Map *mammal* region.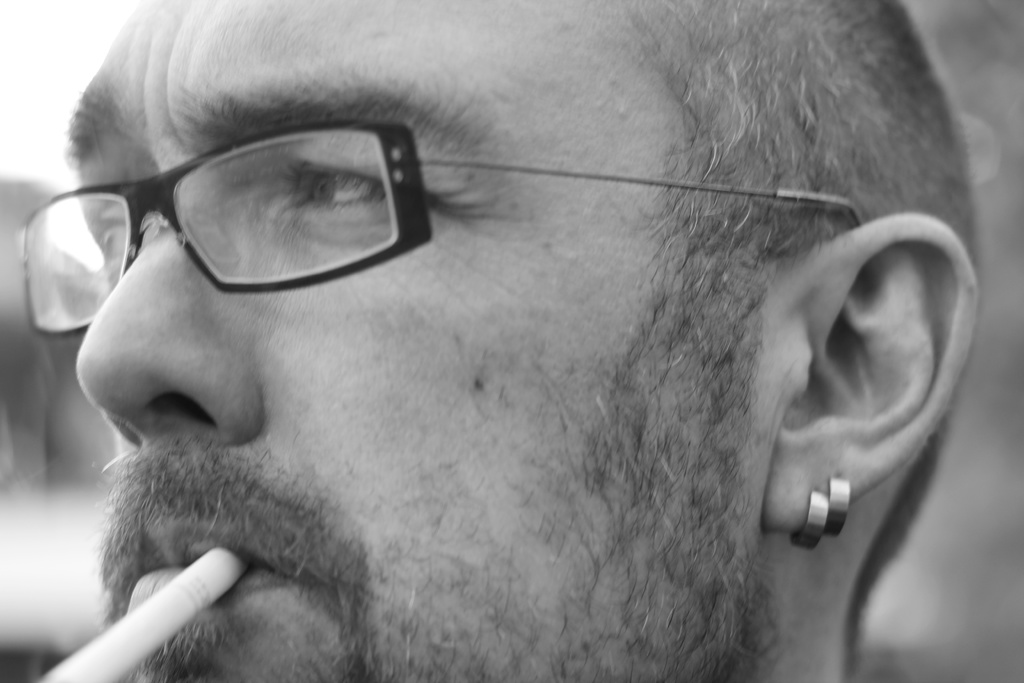
Mapped to 0, 0, 1023, 682.
